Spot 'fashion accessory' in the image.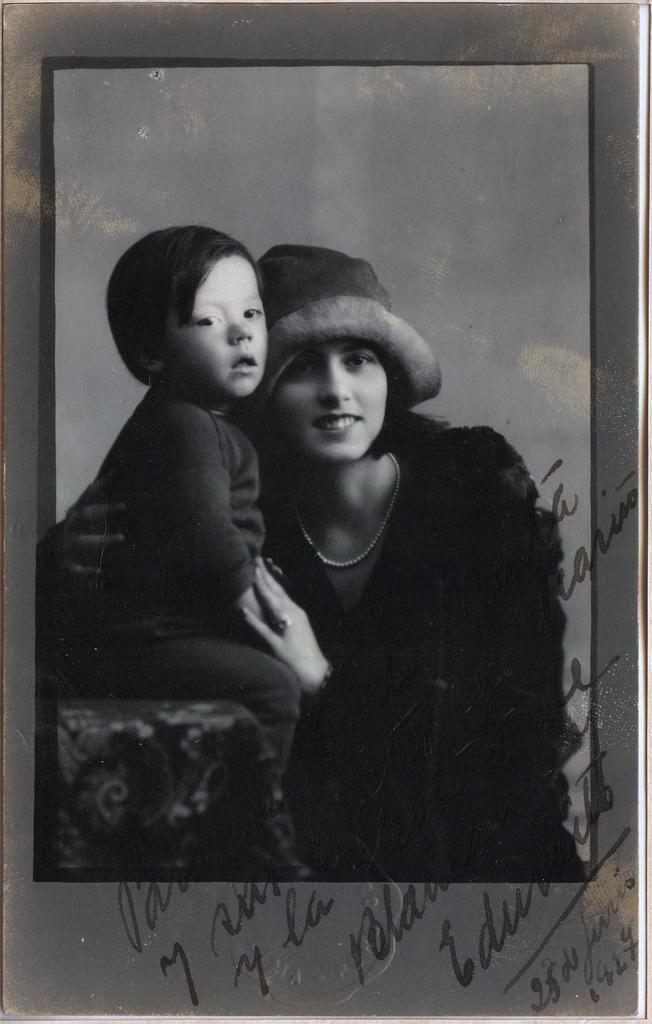
'fashion accessory' found at (left=292, top=449, right=402, bottom=572).
